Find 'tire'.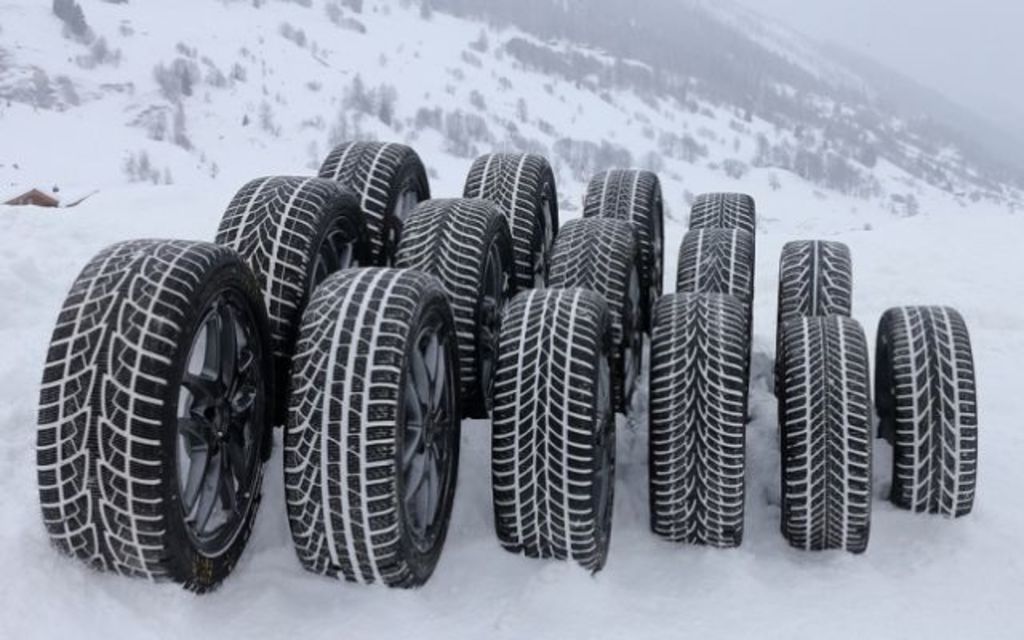
<region>870, 306, 974, 509</region>.
